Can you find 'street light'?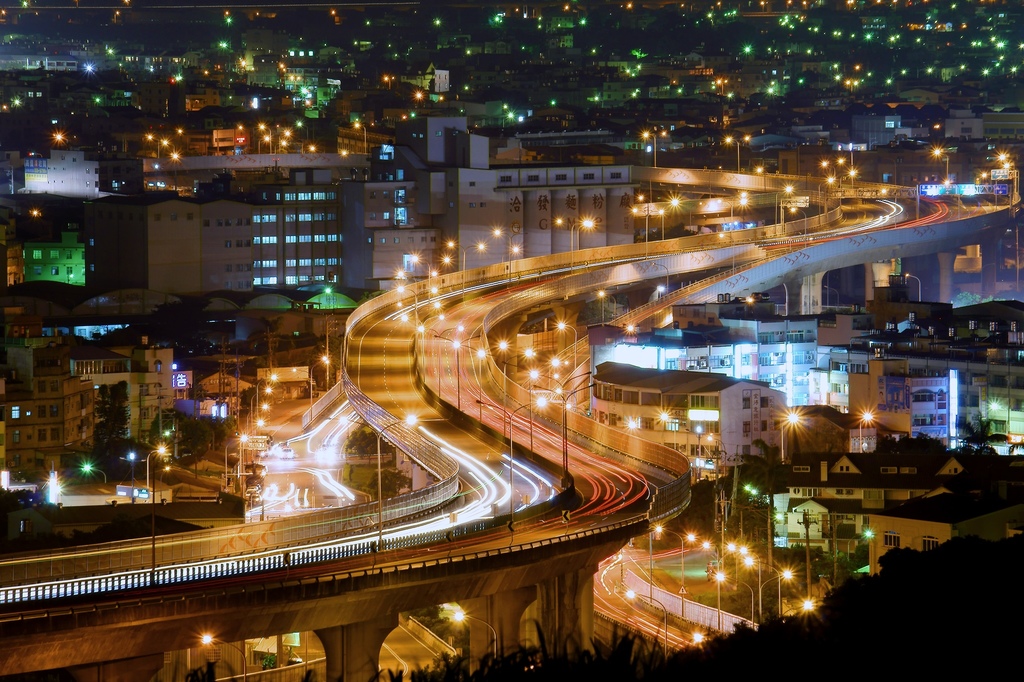
Yes, bounding box: box(257, 123, 270, 157).
